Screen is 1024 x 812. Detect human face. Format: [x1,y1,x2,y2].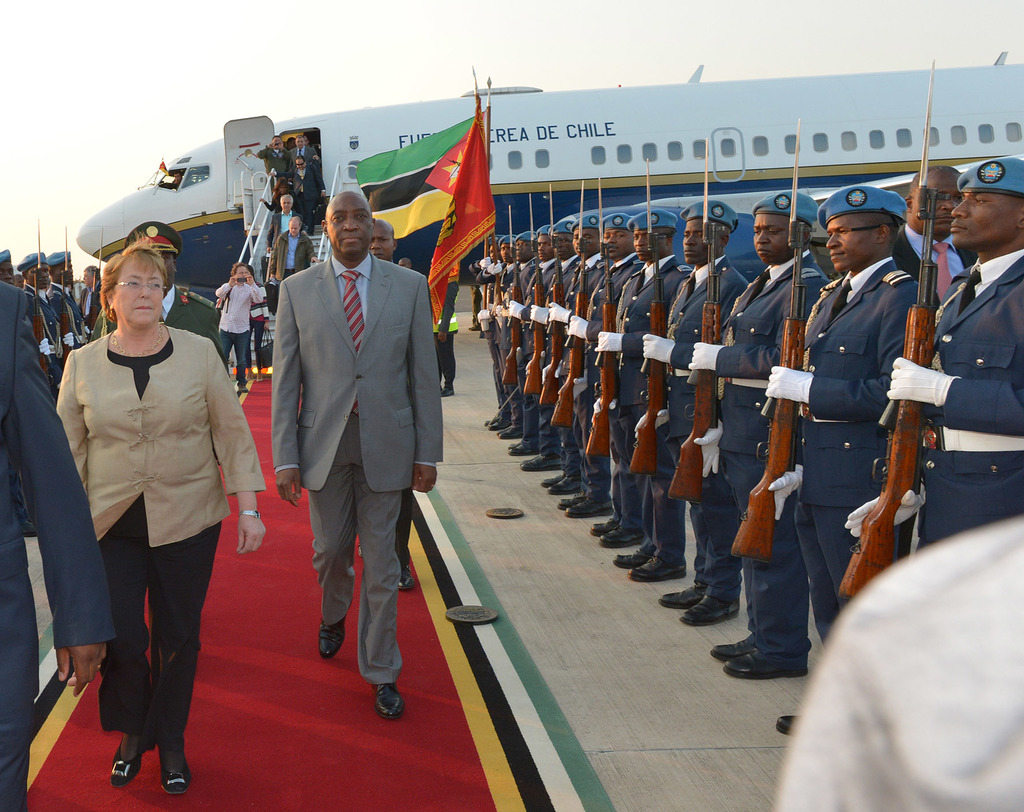
[237,263,248,279].
